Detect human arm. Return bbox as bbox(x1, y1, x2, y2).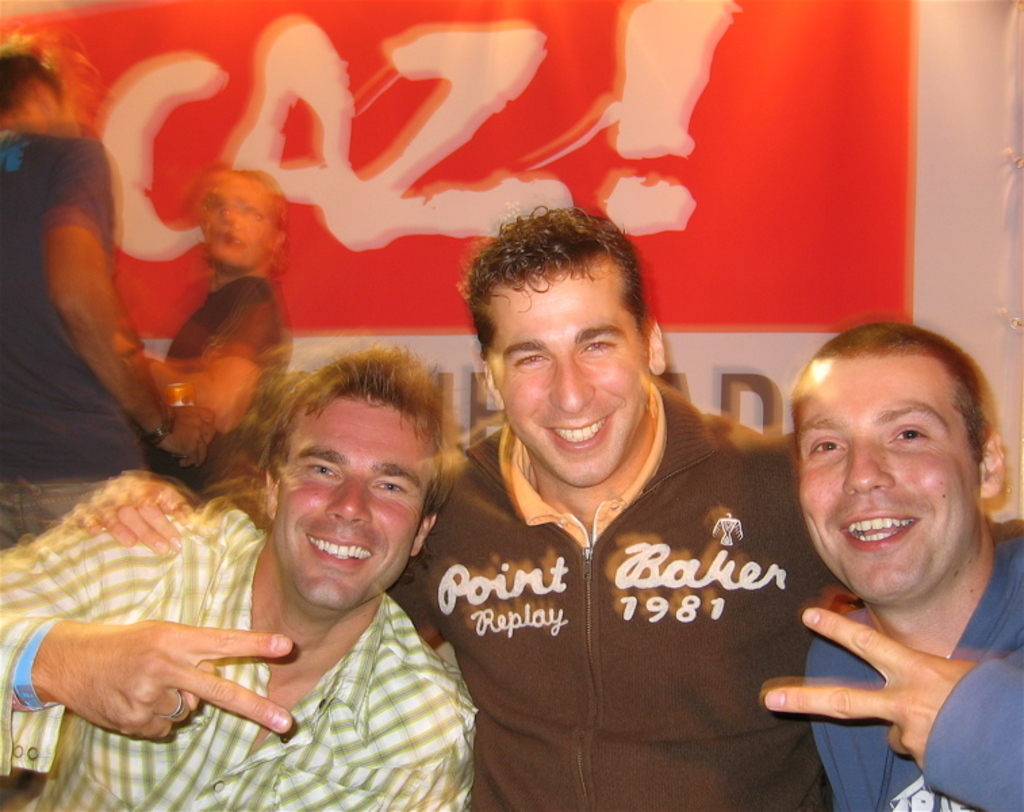
bbox(18, 179, 173, 463).
